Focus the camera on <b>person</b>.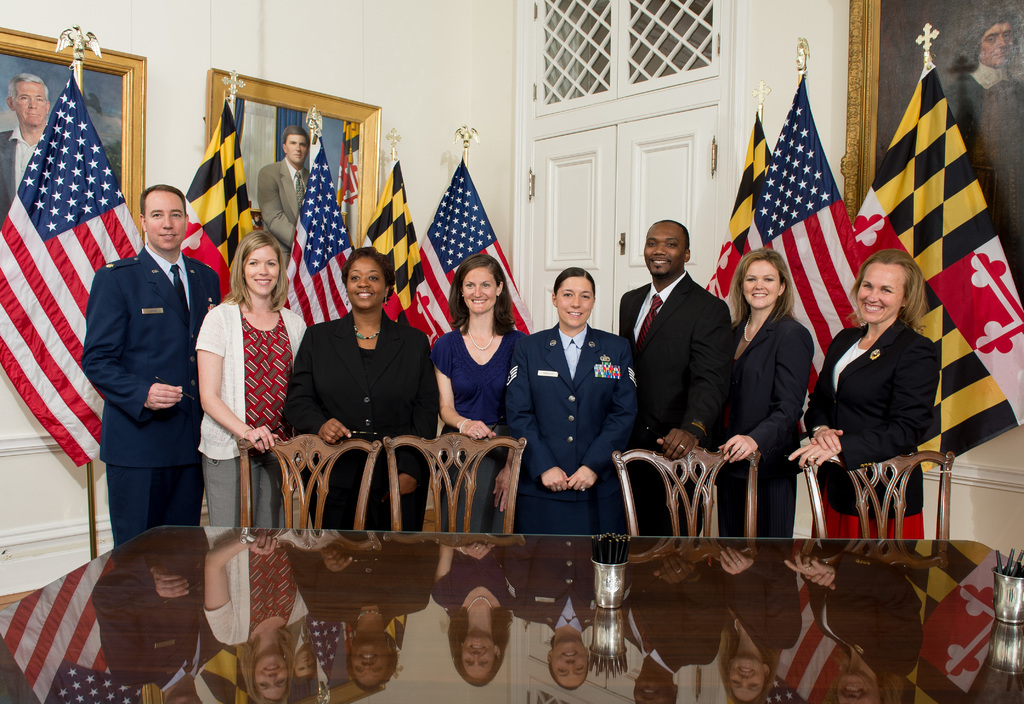
Focus region: {"left": 280, "top": 246, "right": 439, "bottom": 533}.
